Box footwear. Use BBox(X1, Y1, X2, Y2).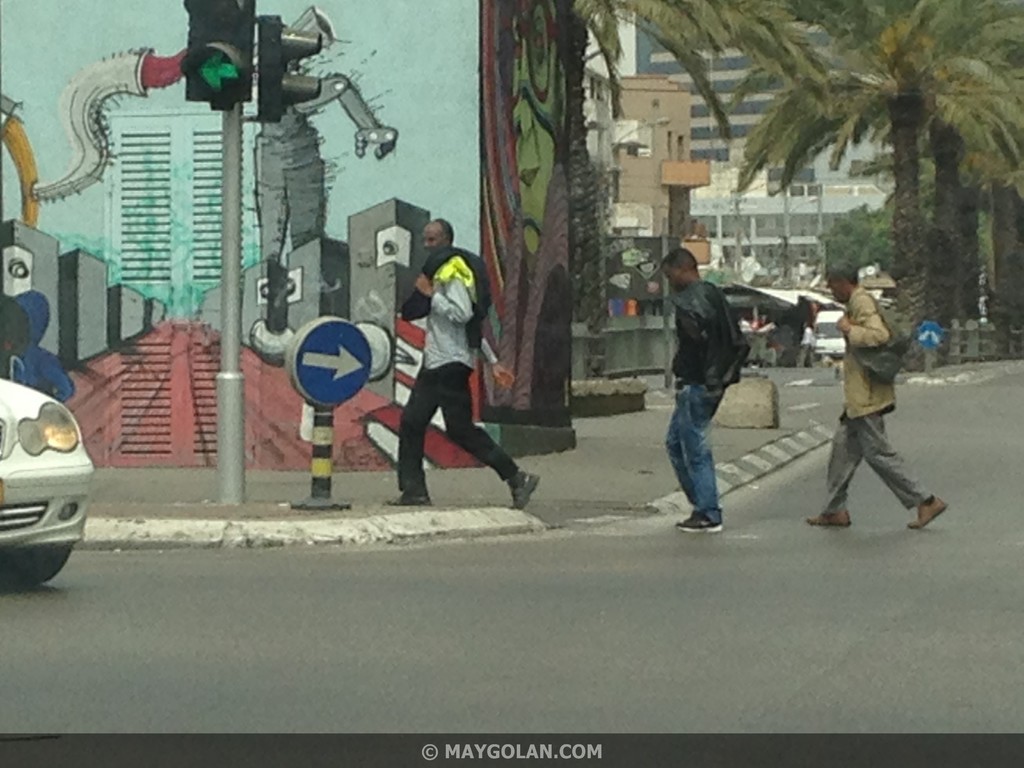
BBox(908, 494, 948, 531).
